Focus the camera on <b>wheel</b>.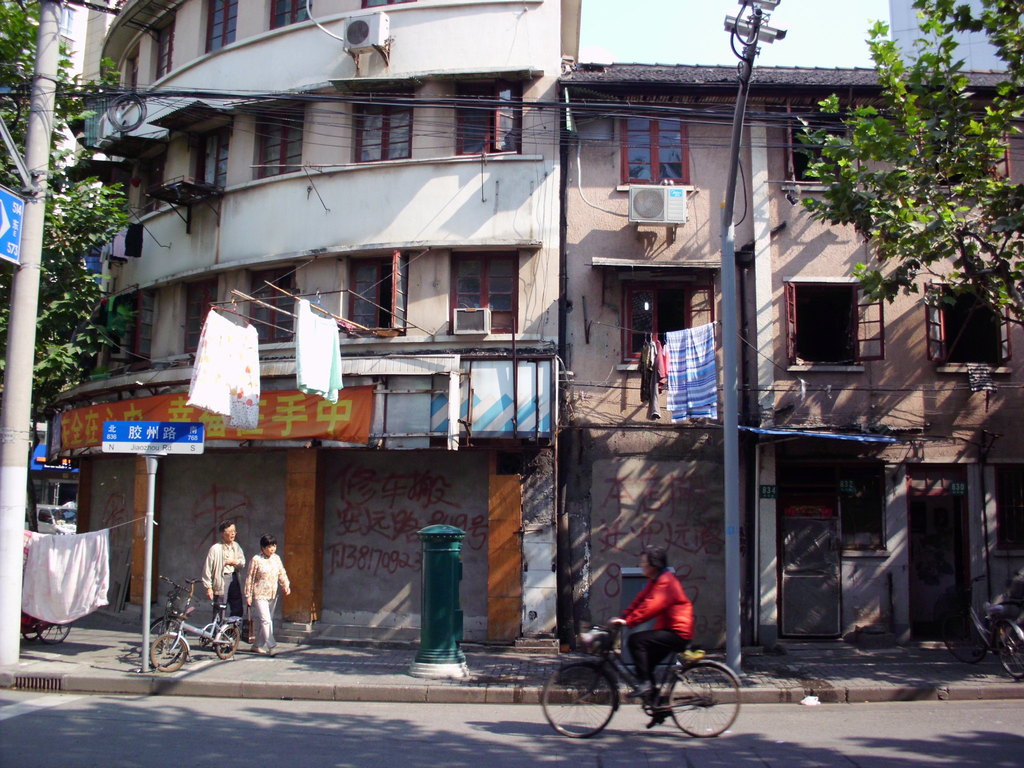
Focus region: bbox=[21, 626, 47, 638].
